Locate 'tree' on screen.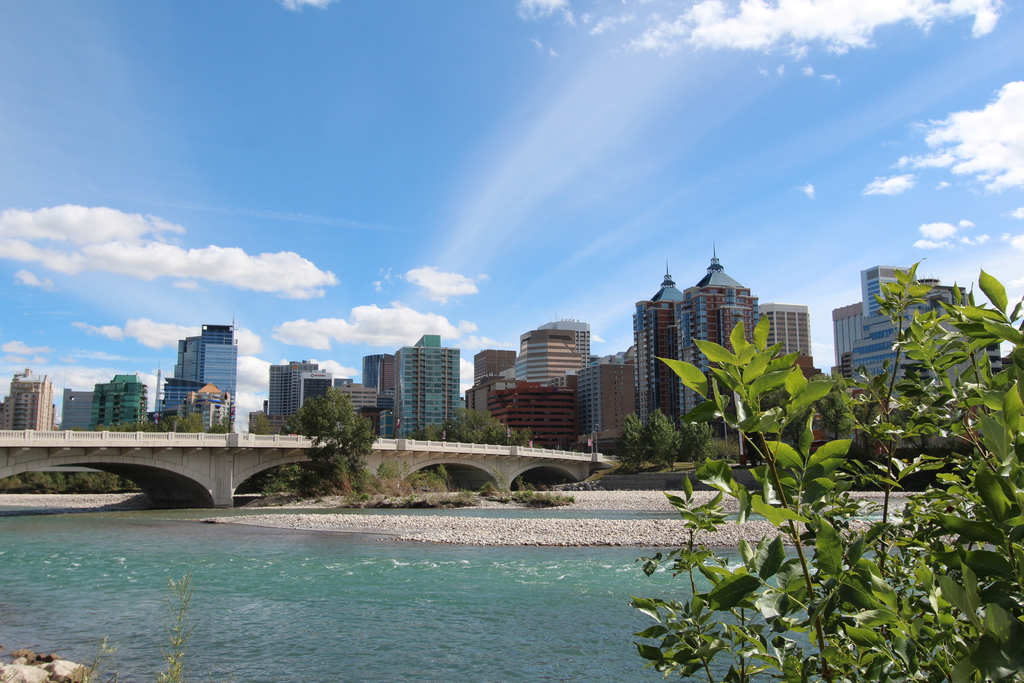
On screen at BBox(282, 387, 366, 475).
